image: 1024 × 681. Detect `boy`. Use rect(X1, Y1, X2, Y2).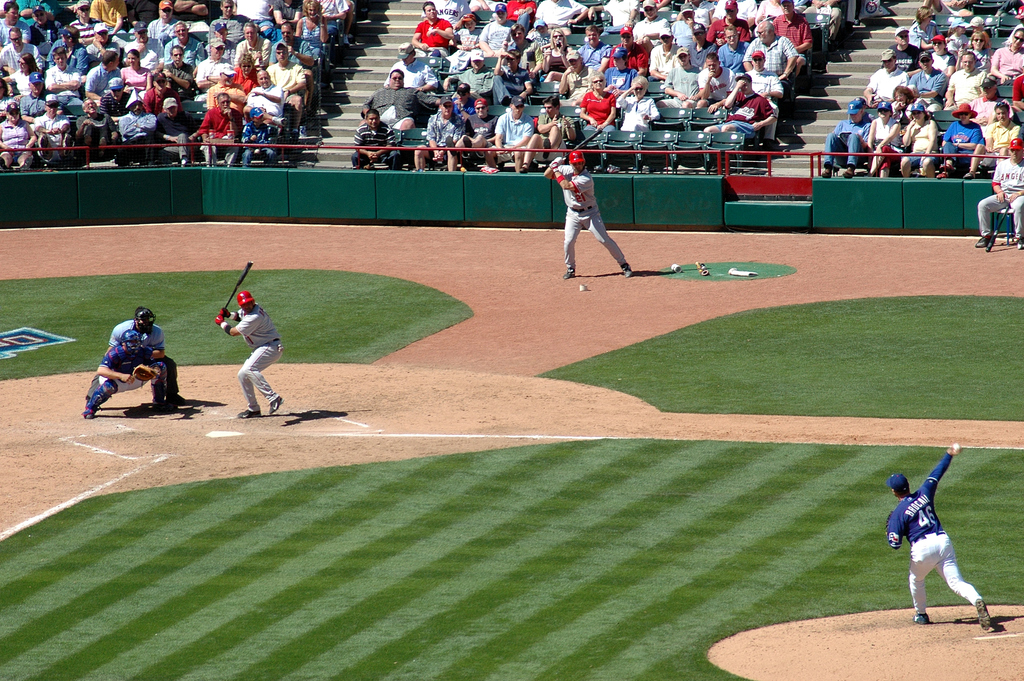
rect(867, 101, 904, 181).
